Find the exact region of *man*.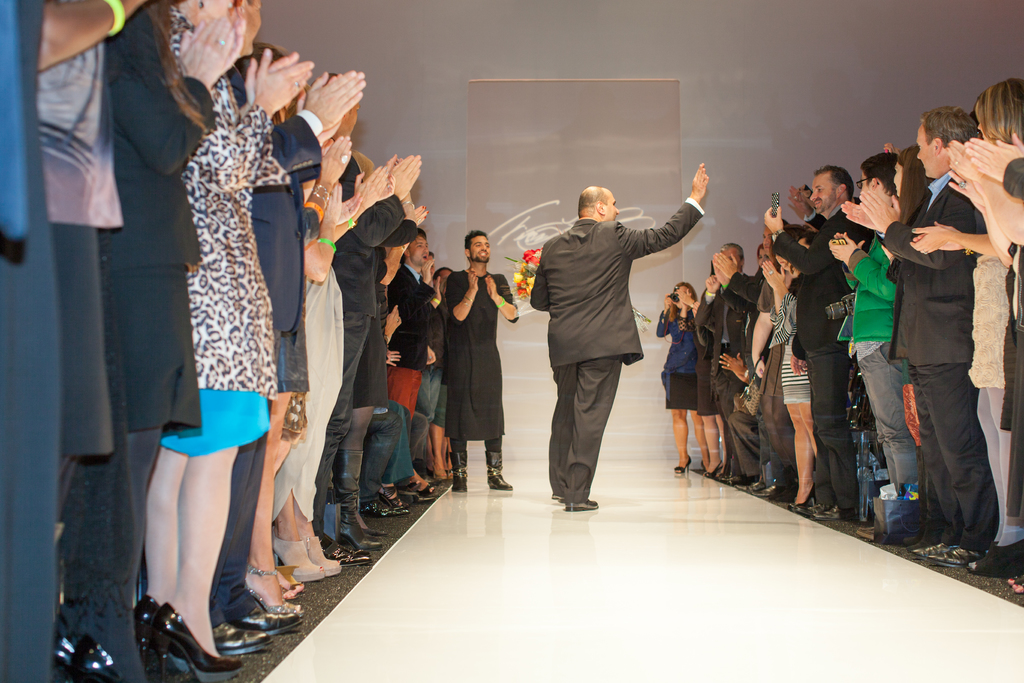
Exact region: (x1=845, y1=108, x2=982, y2=563).
